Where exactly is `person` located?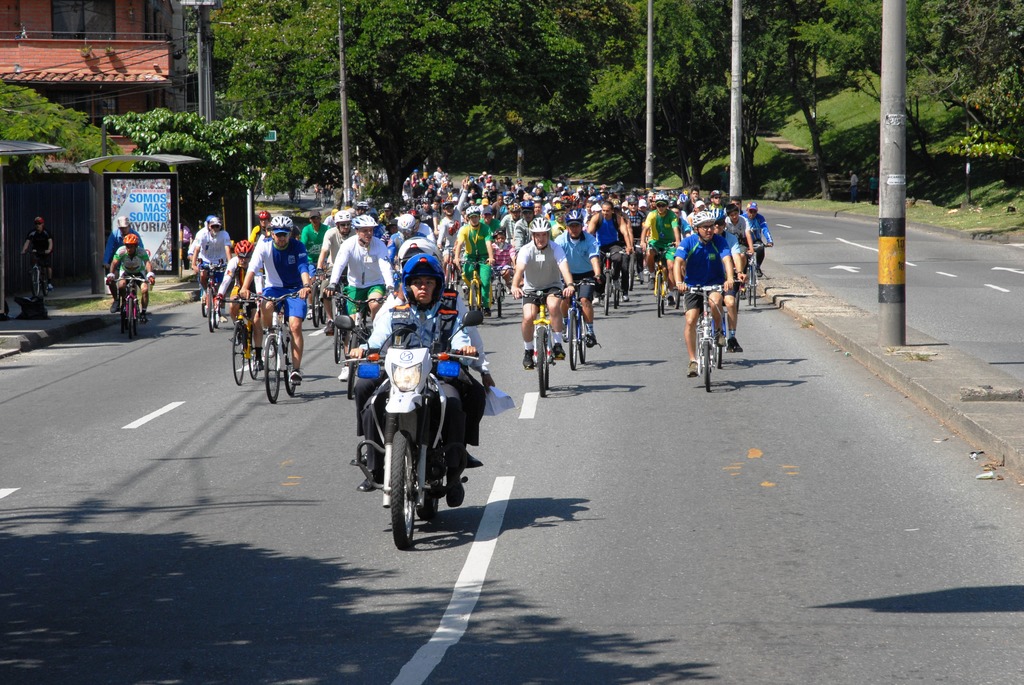
Its bounding box is 684,185,751,384.
